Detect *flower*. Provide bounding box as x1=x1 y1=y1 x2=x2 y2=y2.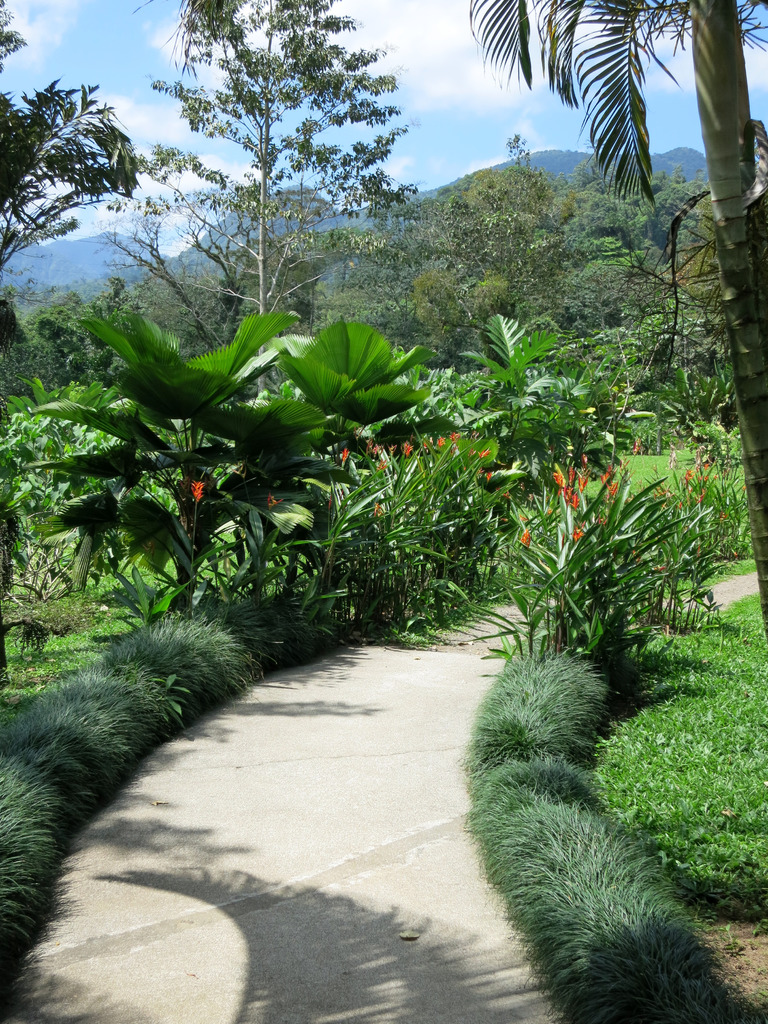
x1=268 y1=491 x2=280 y2=510.
